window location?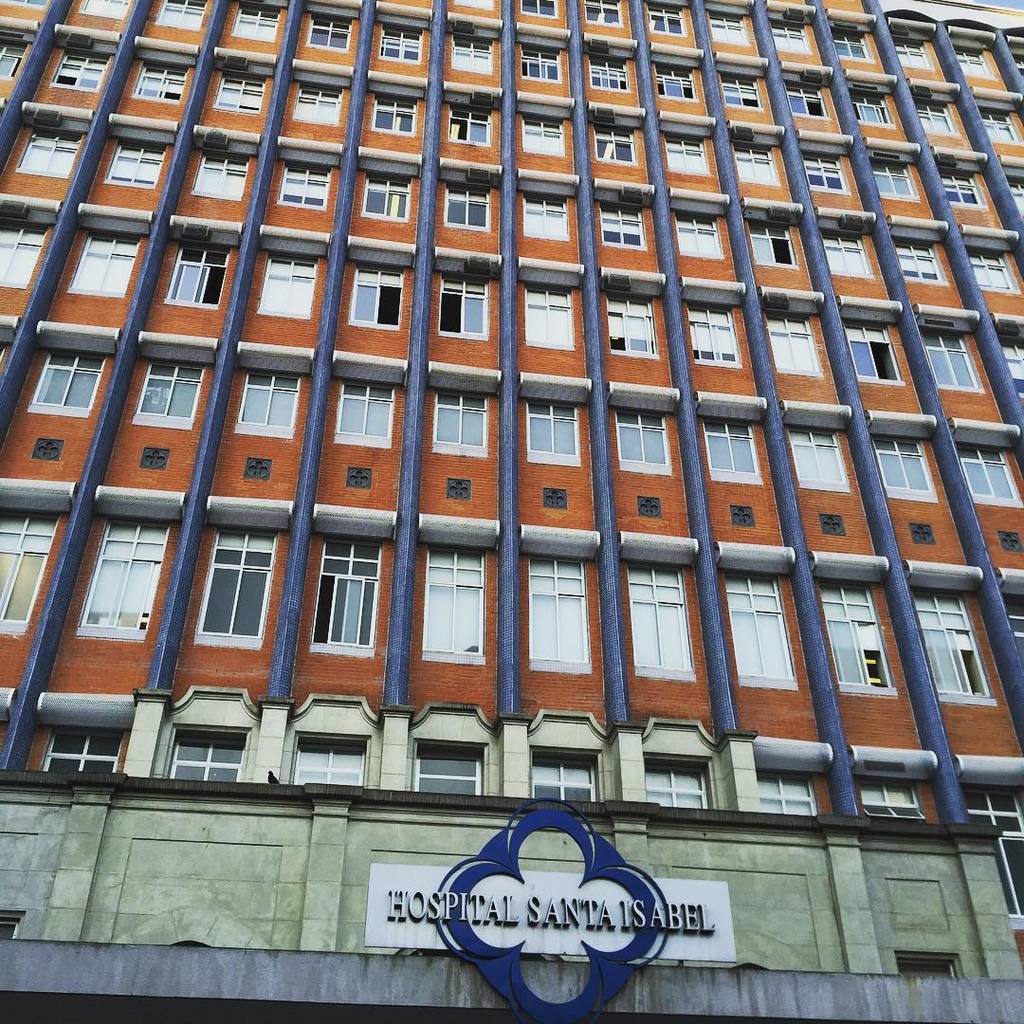
bbox(448, 106, 497, 143)
